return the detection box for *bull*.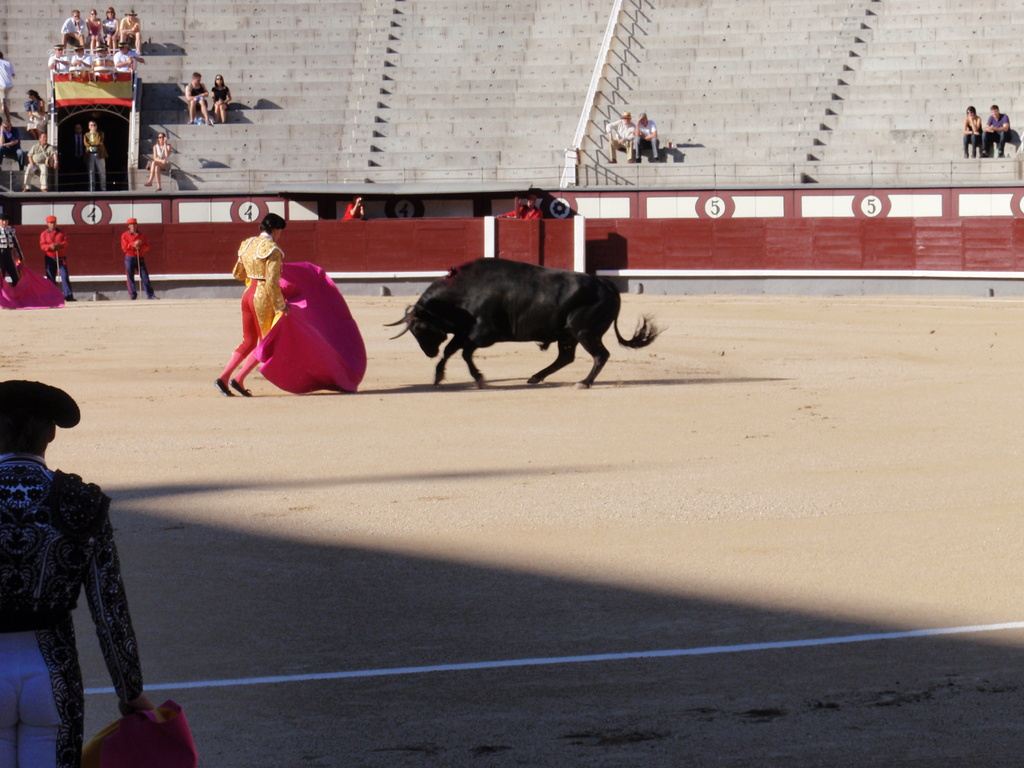
(380, 257, 666, 390).
